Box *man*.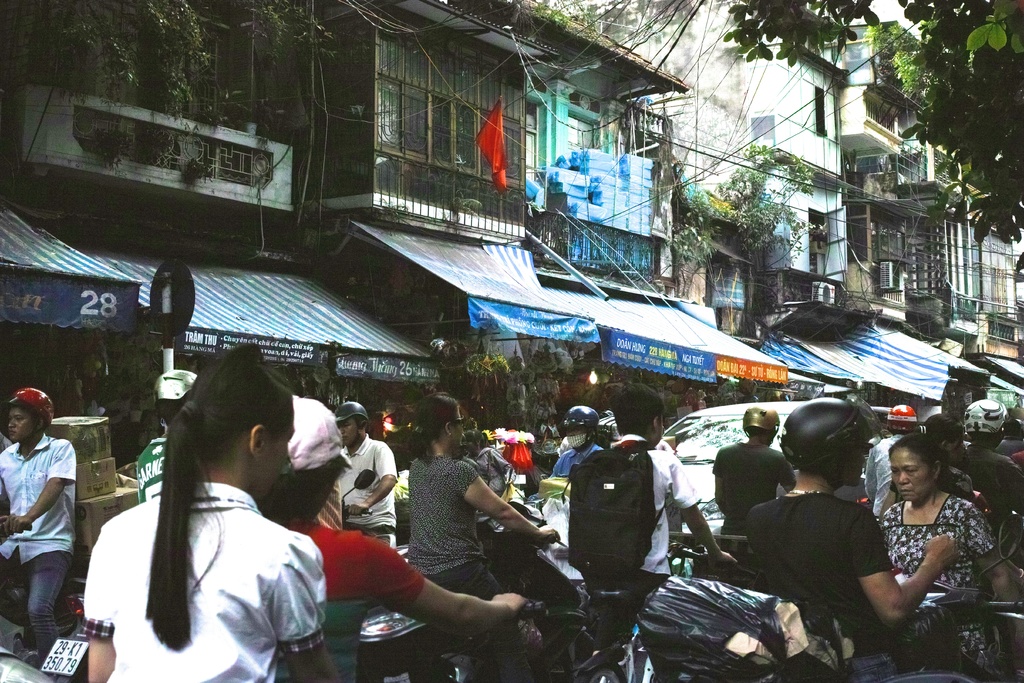
x1=138 y1=363 x2=189 y2=502.
